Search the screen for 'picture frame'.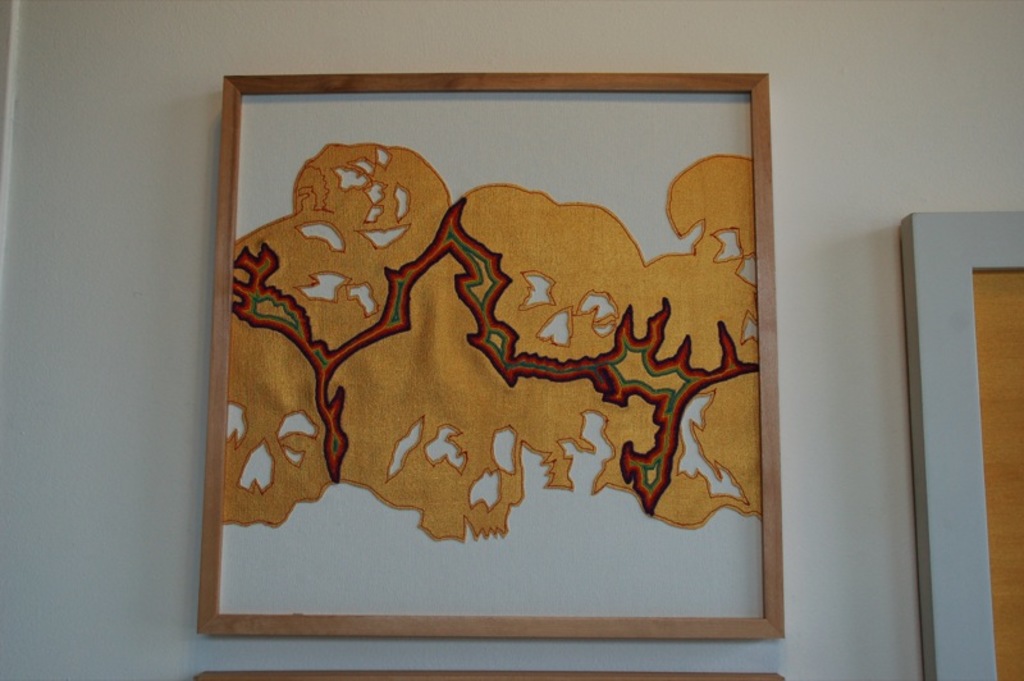
Found at {"left": 189, "top": 74, "right": 786, "bottom": 640}.
